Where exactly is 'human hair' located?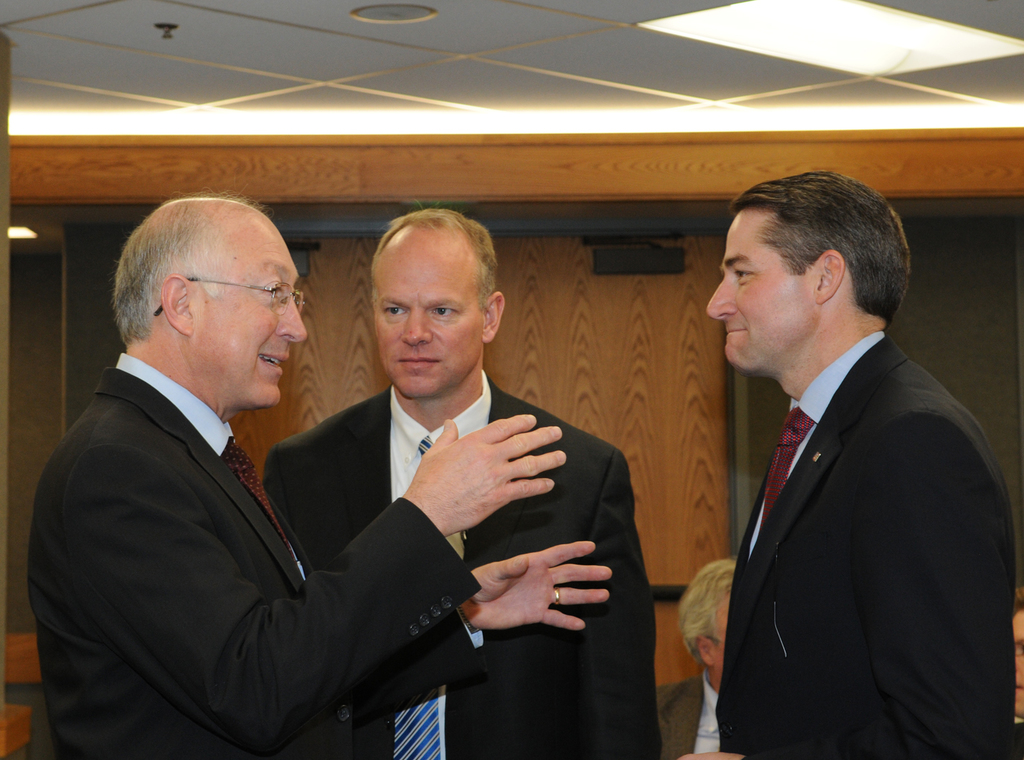
Its bounding box is BBox(111, 190, 279, 348).
